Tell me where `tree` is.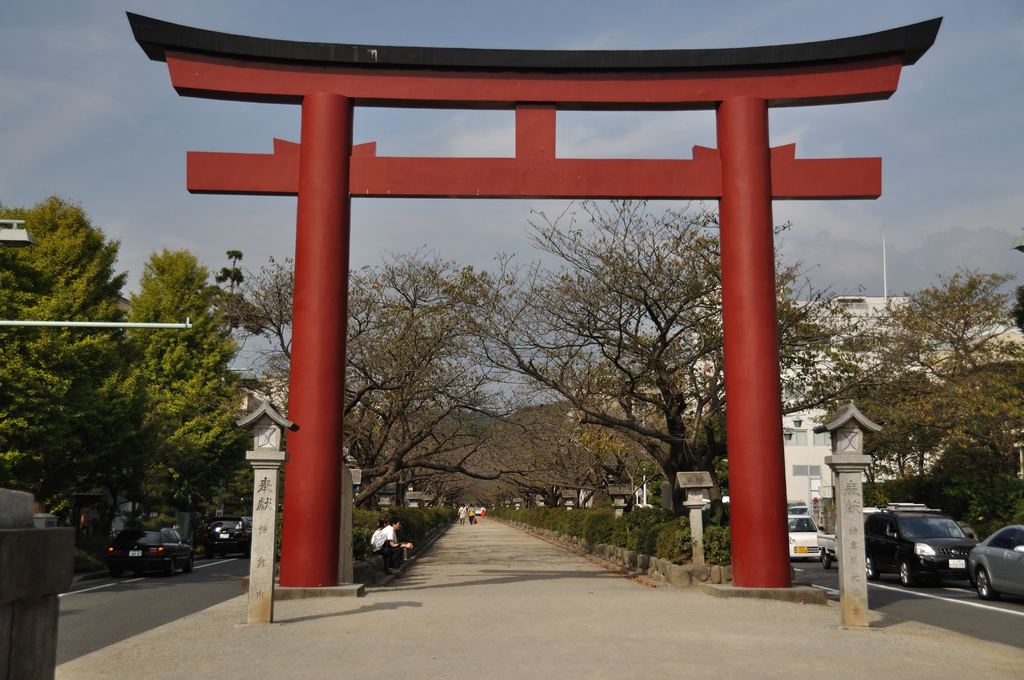
`tree` is at {"x1": 0, "y1": 200, "x2": 125, "y2": 506}.
